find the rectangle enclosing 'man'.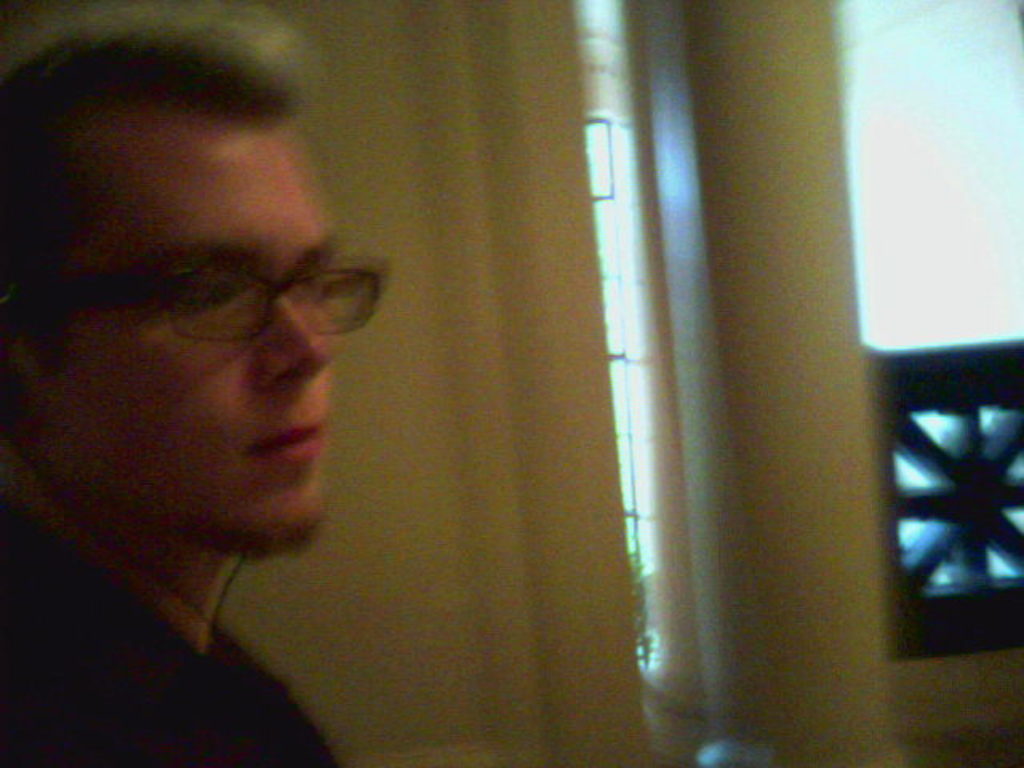
[0, 11, 395, 766].
